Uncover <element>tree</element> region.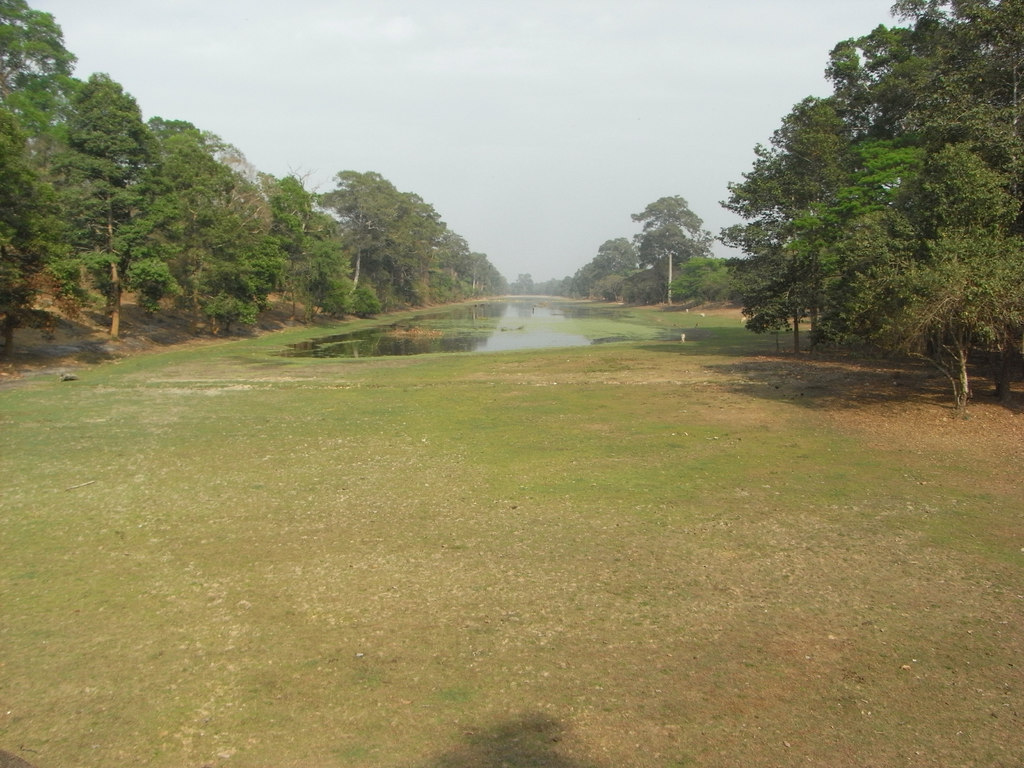
Uncovered: <box>376,191,449,302</box>.
